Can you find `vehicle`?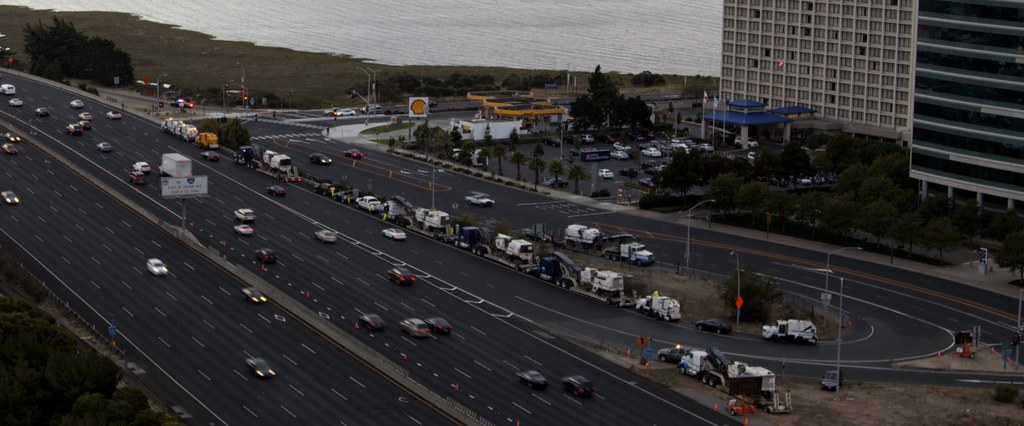
Yes, bounding box: x1=680, y1=349, x2=733, y2=393.
